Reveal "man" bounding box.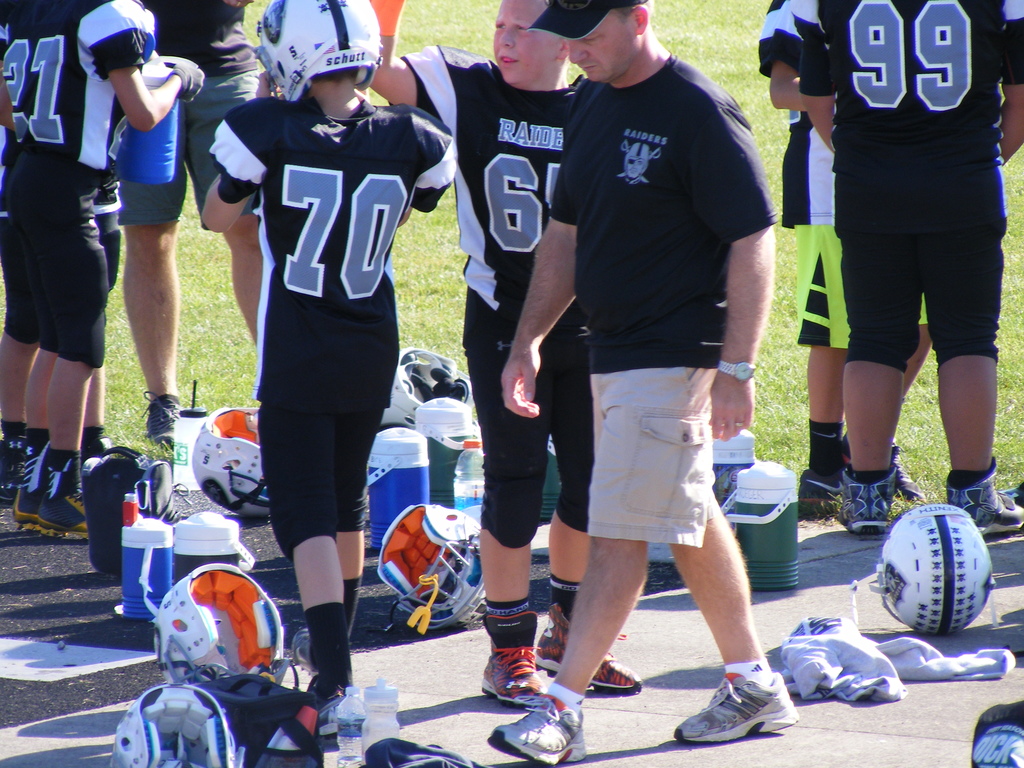
Revealed: (792,0,1023,547).
